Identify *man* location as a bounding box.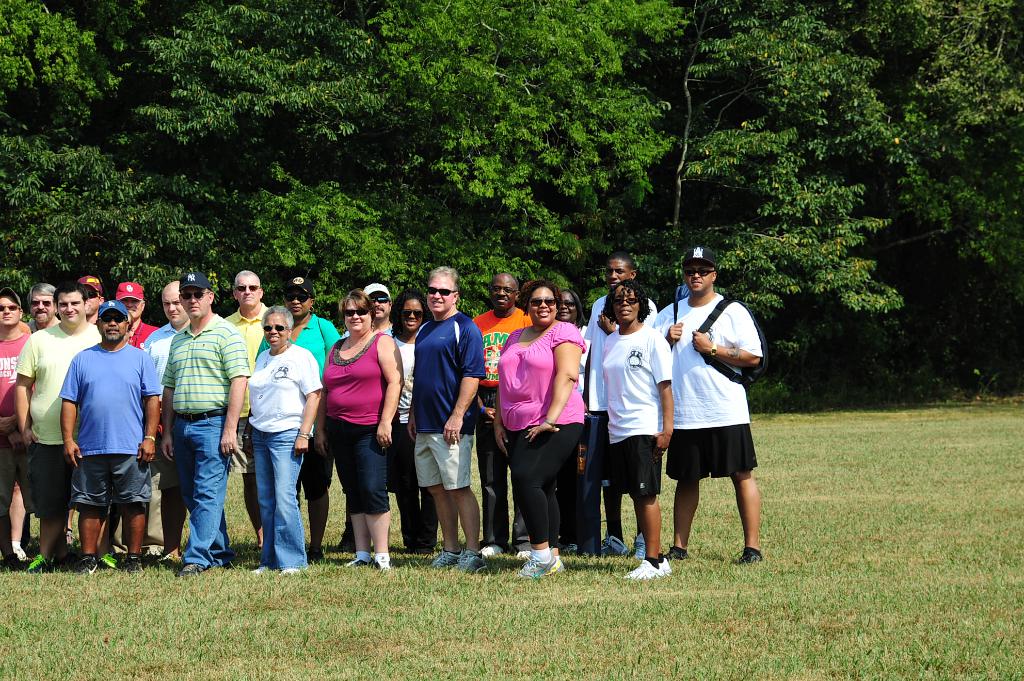
bbox=[221, 272, 274, 549].
